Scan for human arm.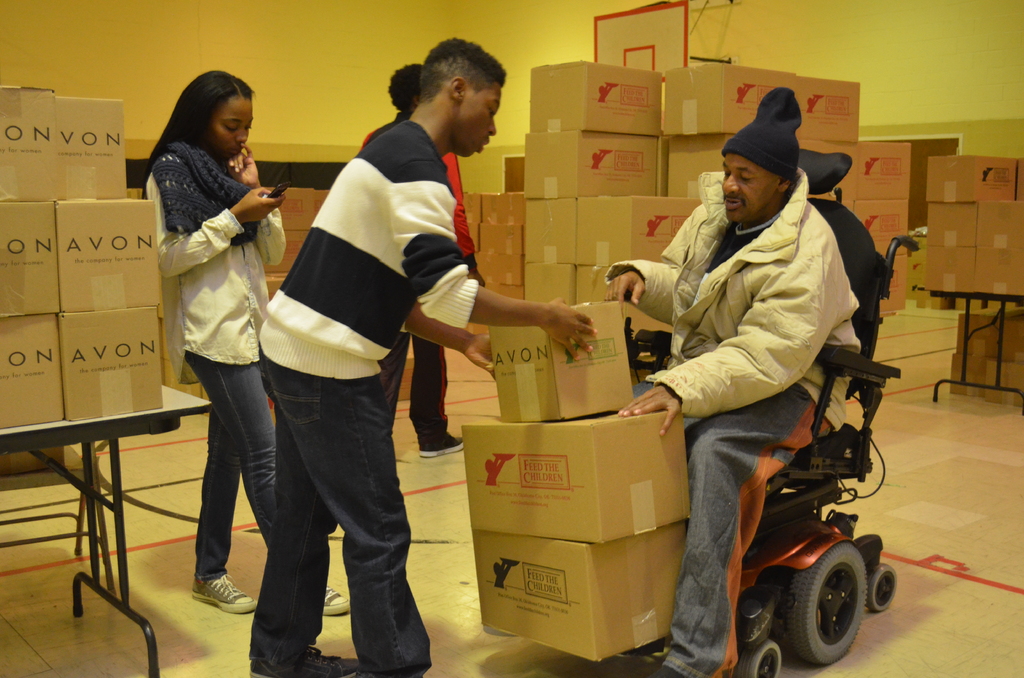
Scan result: [396, 145, 607, 371].
